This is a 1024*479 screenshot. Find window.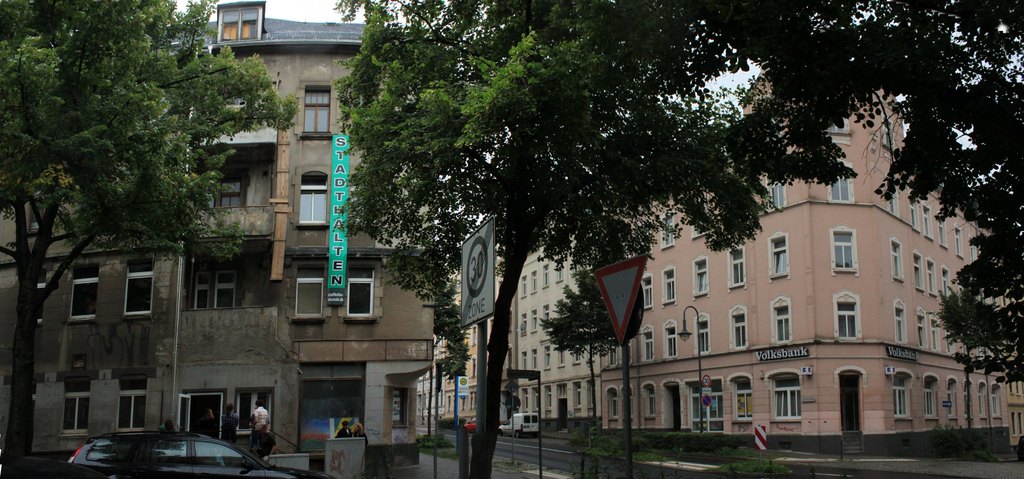
Bounding box: x1=987, y1=387, x2=1008, y2=407.
